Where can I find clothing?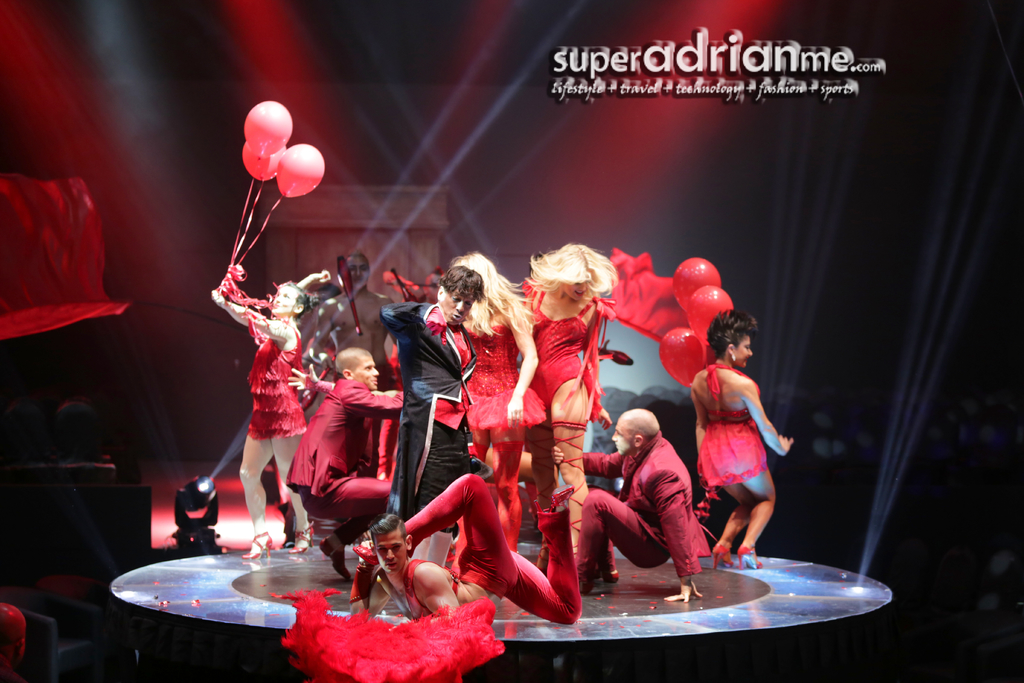
You can find it at left=283, top=371, right=401, bottom=542.
